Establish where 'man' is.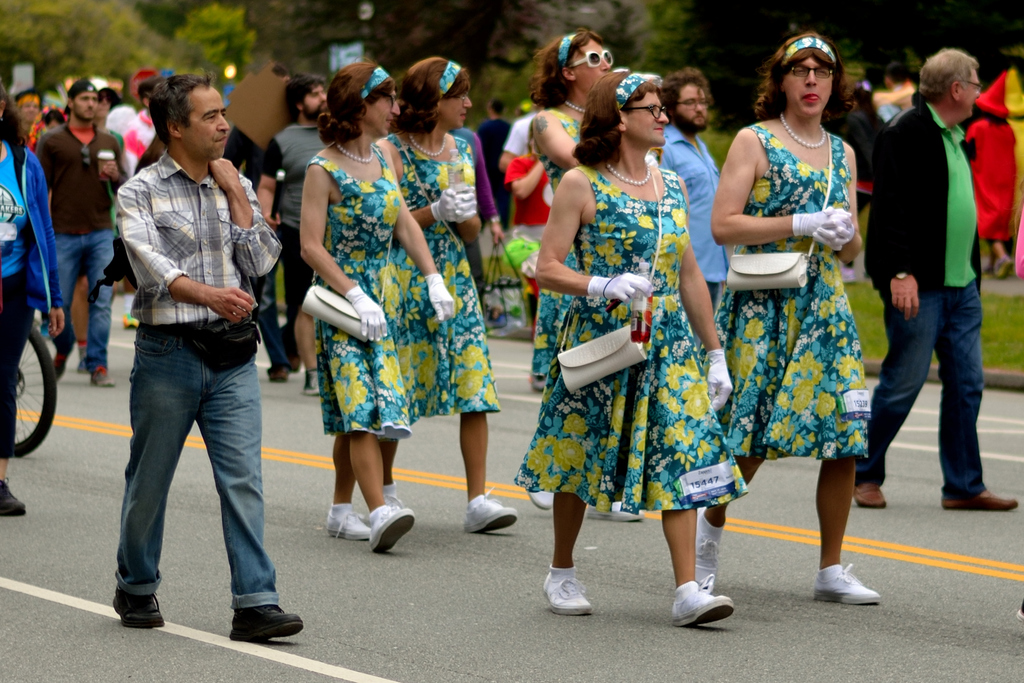
Established at bbox=[108, 68, 303, 647].
